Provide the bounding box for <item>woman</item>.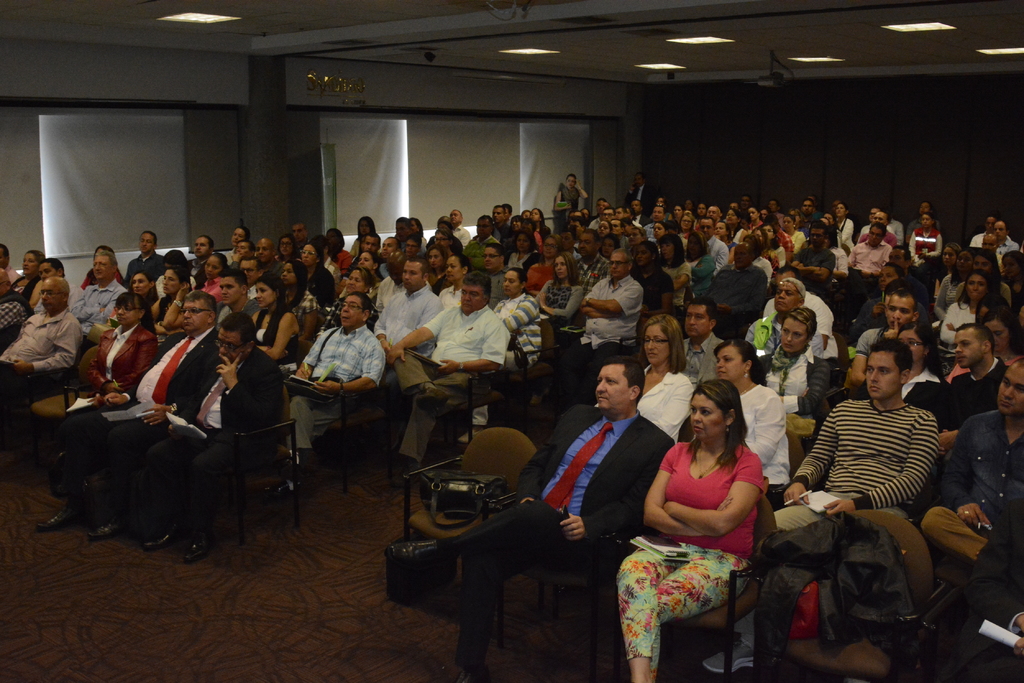
957:248:1010:319.
